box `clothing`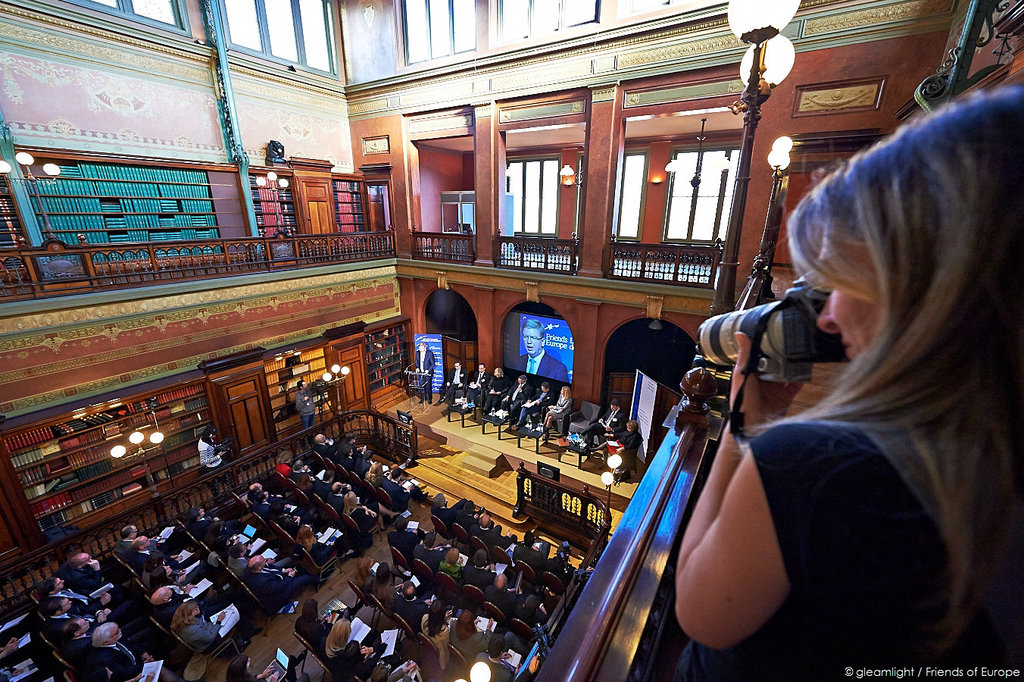
left=610, top=430, right=642, bottom=457
